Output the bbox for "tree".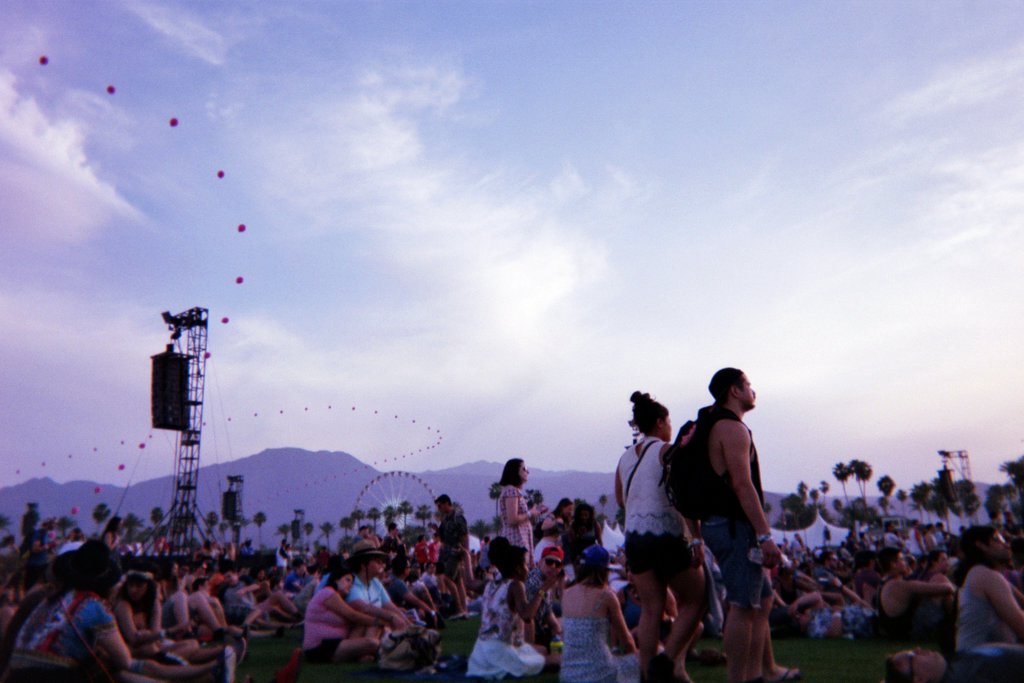
Rect(1000, 453, 1023, 520).
